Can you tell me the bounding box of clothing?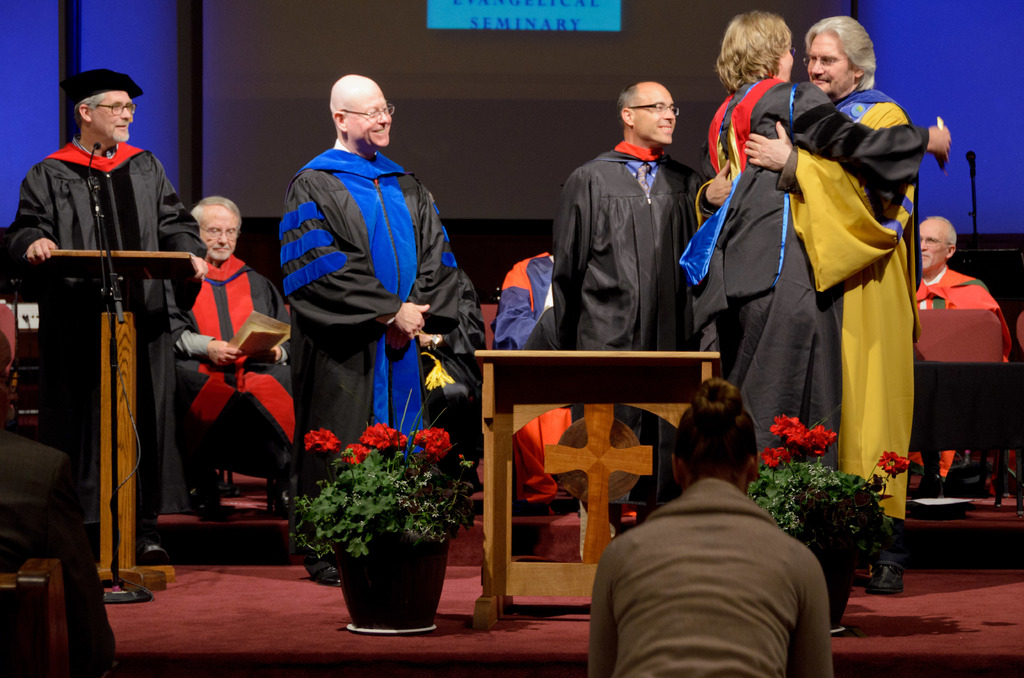
x1=797, y1=87, x2=924, y2=528.
